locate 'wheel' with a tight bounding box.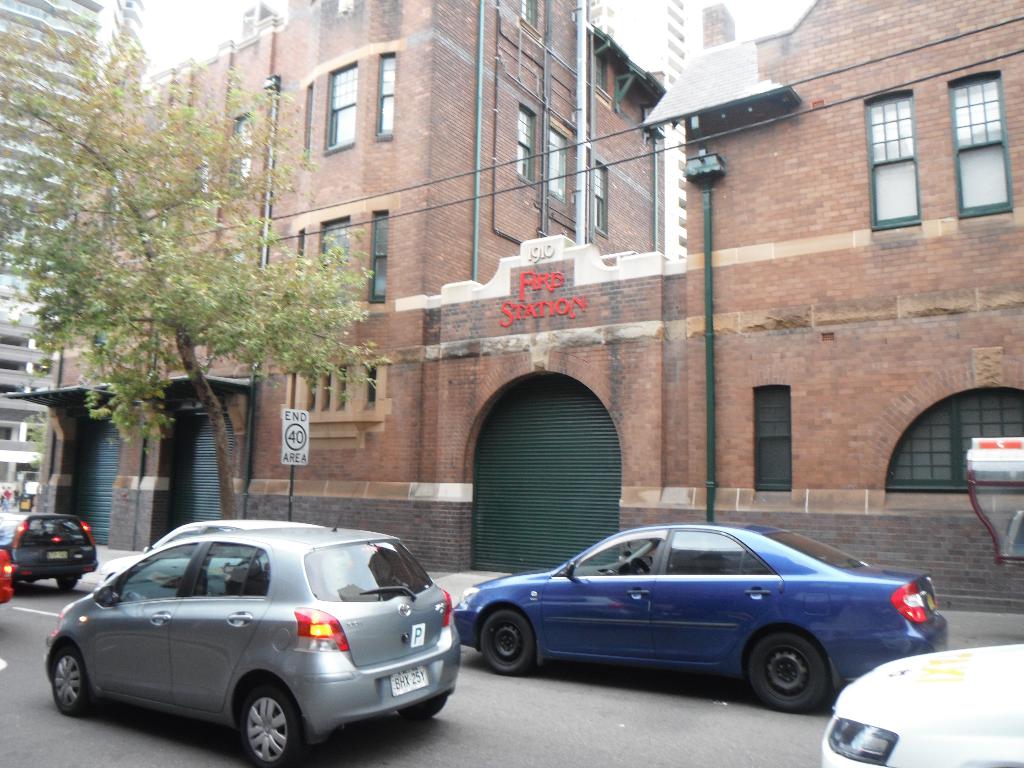
[left=481, top=611, right=541, bottom=672].
